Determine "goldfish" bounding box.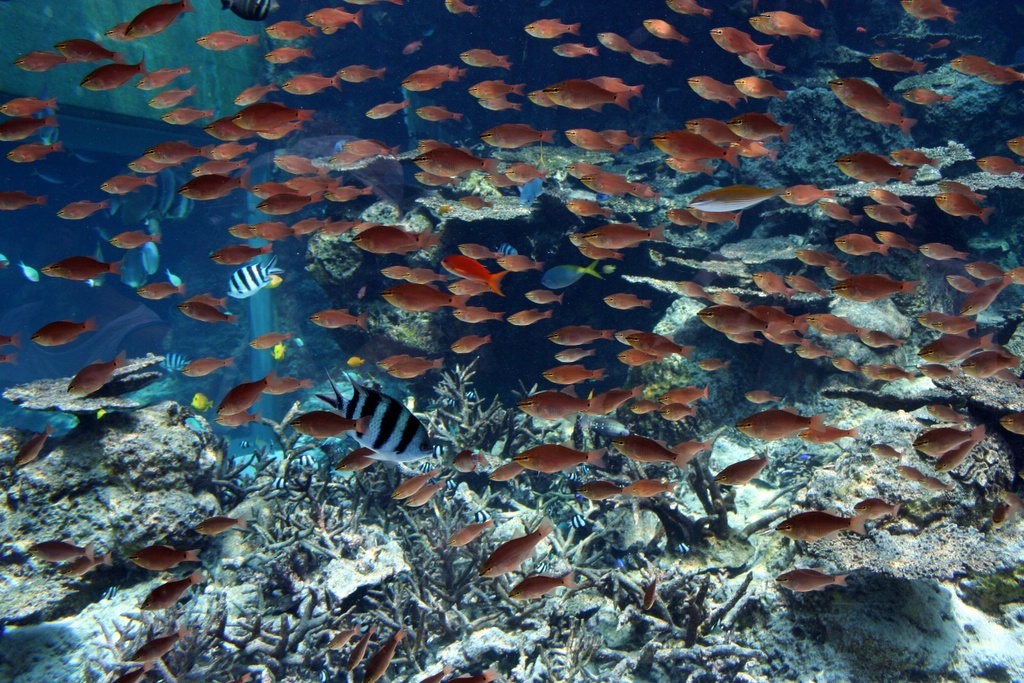
Determined: rect(642, 574, 657, 612).
